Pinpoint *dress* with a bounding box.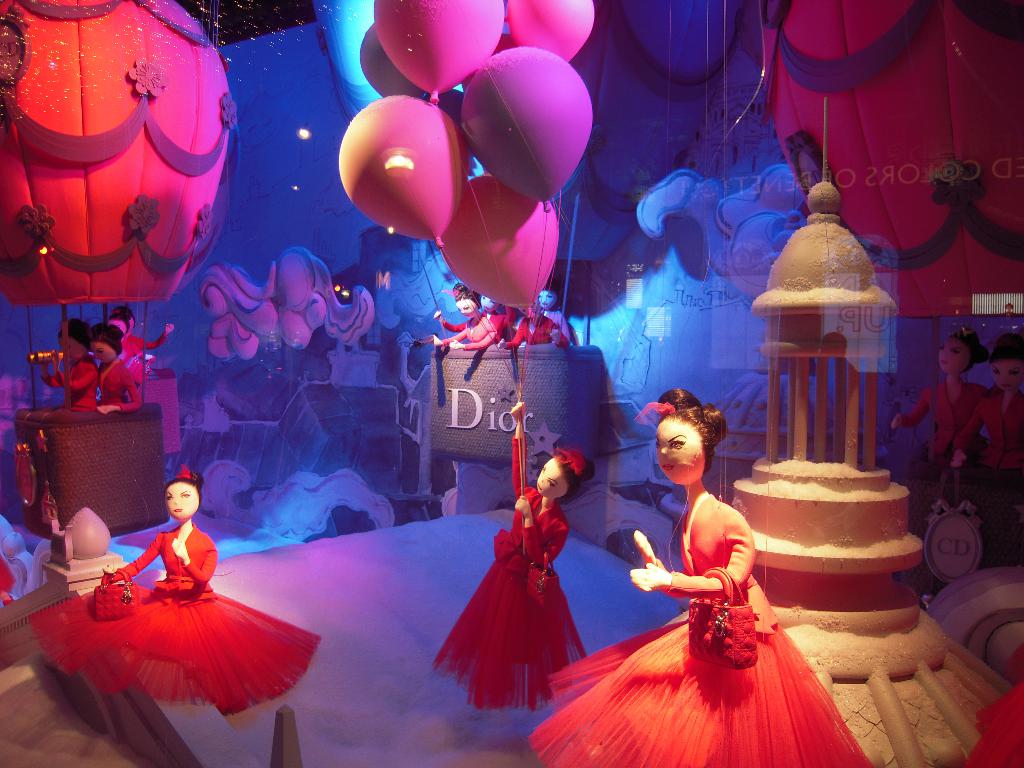
[x1=945, y1=650, x2=1023, y2=767].
